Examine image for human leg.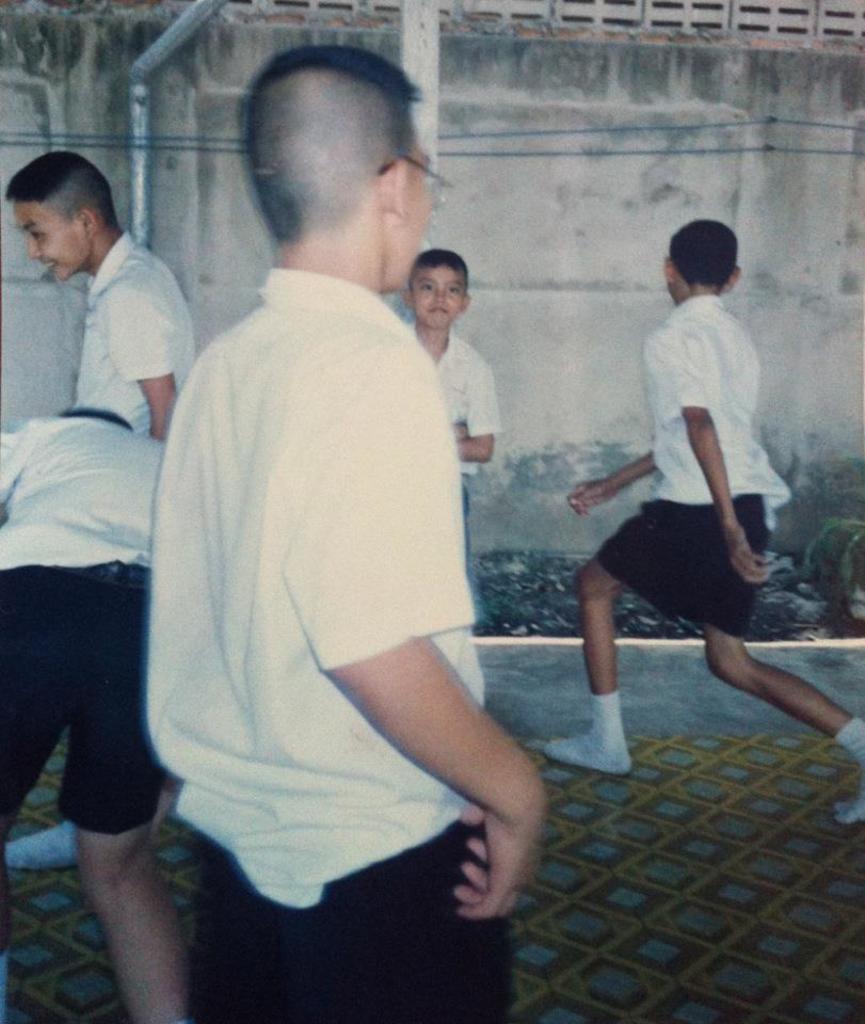
Examination result: <box>6,765,181,871</box>.
